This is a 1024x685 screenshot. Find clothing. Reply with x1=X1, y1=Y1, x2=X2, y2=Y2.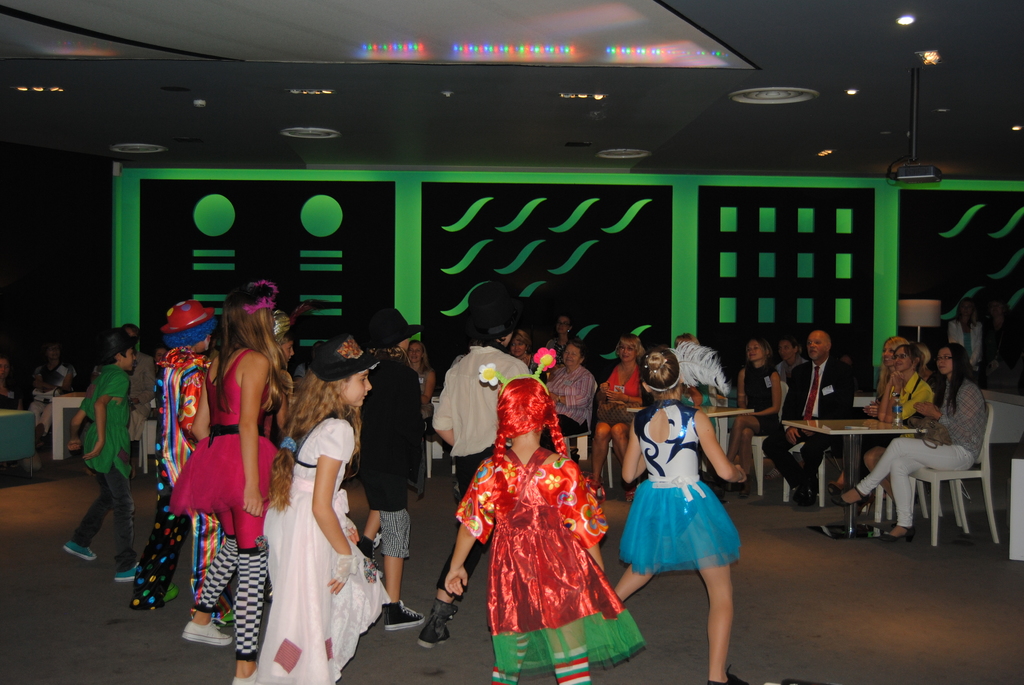
x1=858, y1=367, x2=931, y2=445.
